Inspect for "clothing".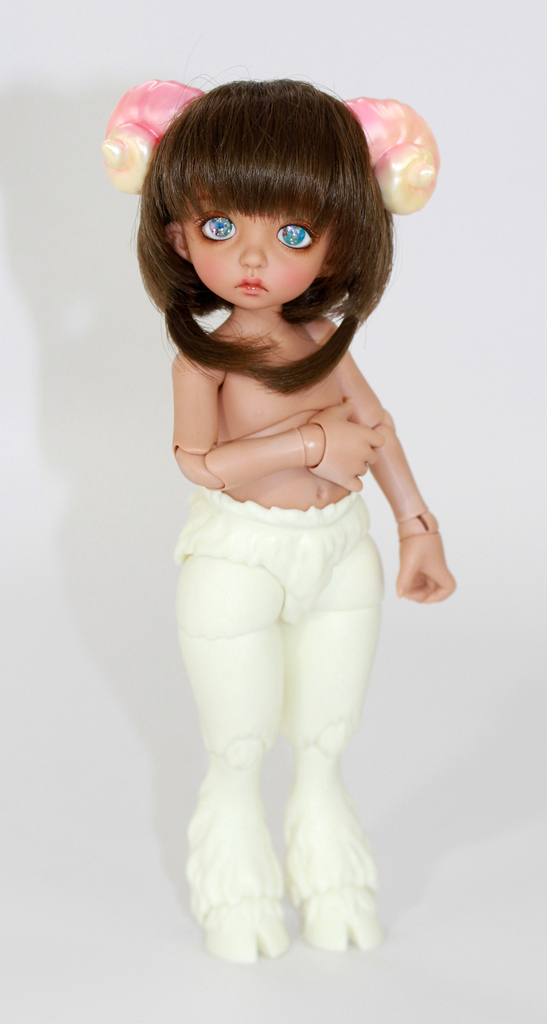
Inspection: <bbox>175, 476, 383, 958</bbox>.
